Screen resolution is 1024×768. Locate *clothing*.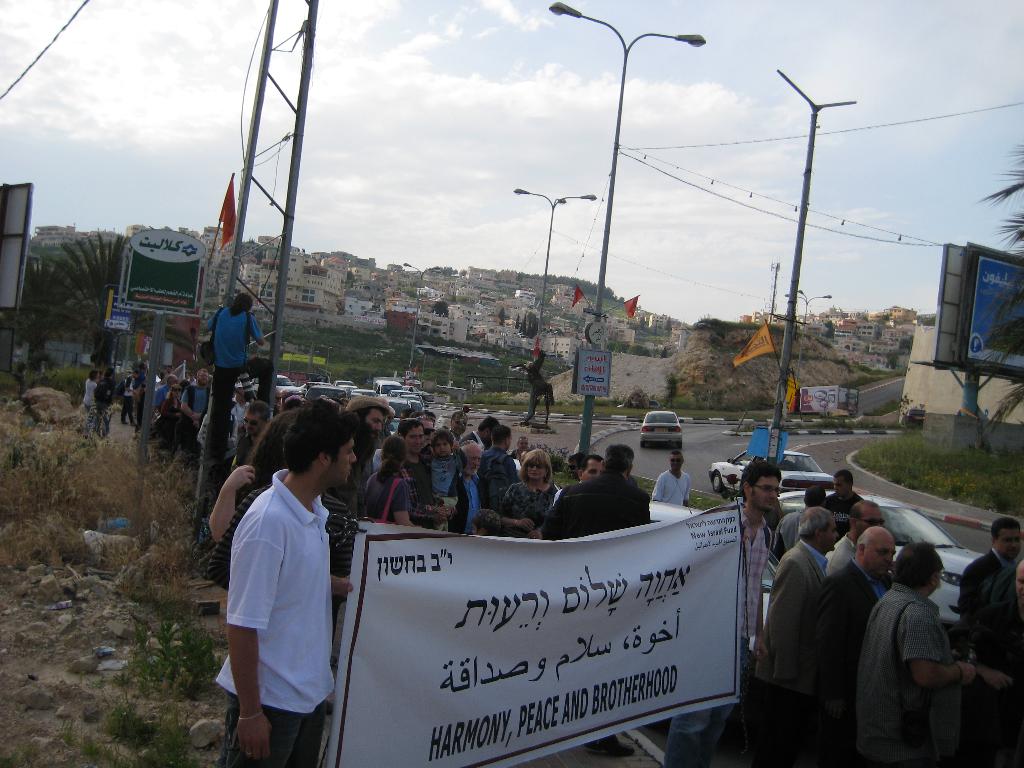
[867,586,961,767].
